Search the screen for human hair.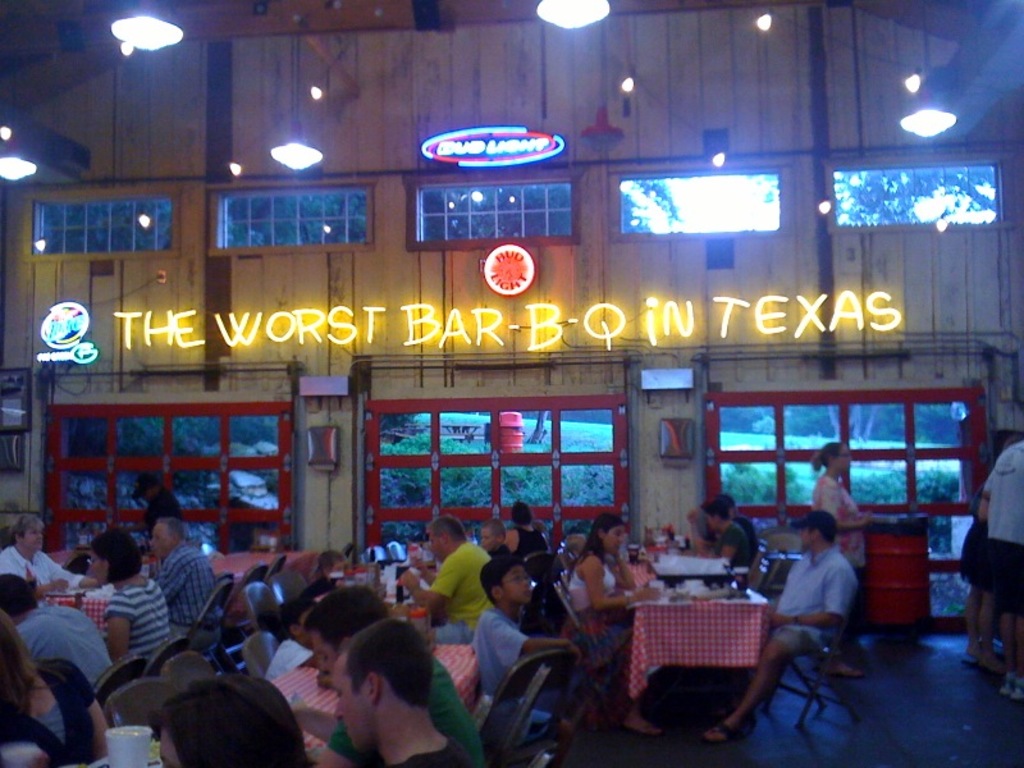
Found at x1=426 y1=516 x2=465 y2=547.
